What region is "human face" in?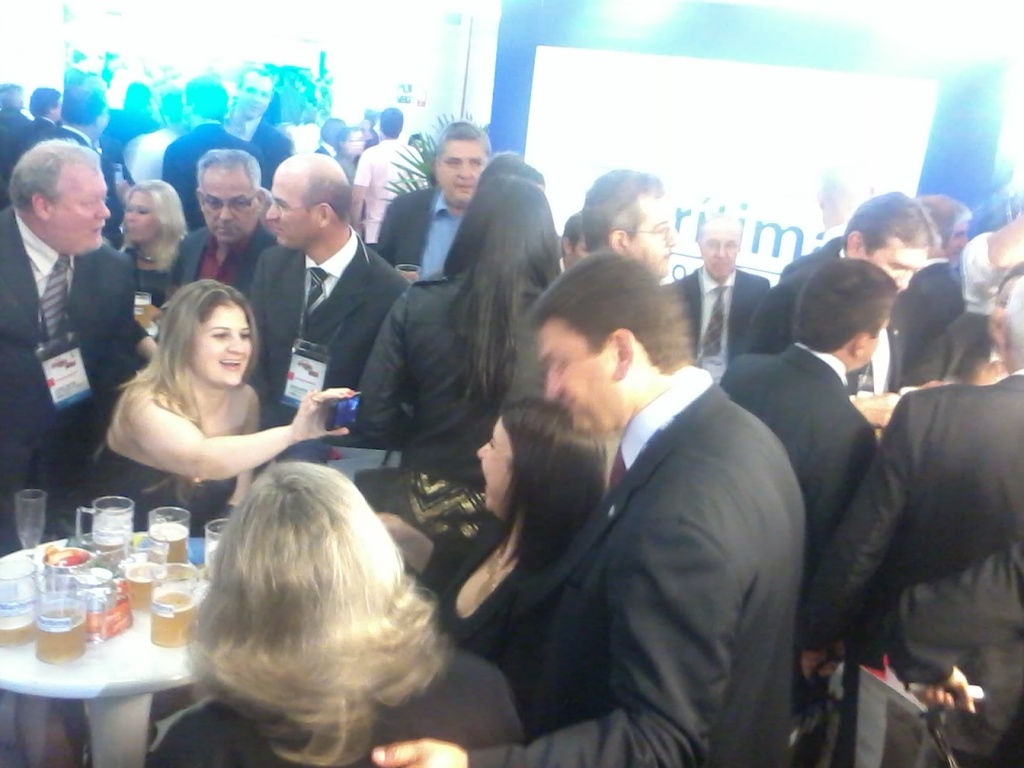
<region>119, 191, 157, 239</region>.
